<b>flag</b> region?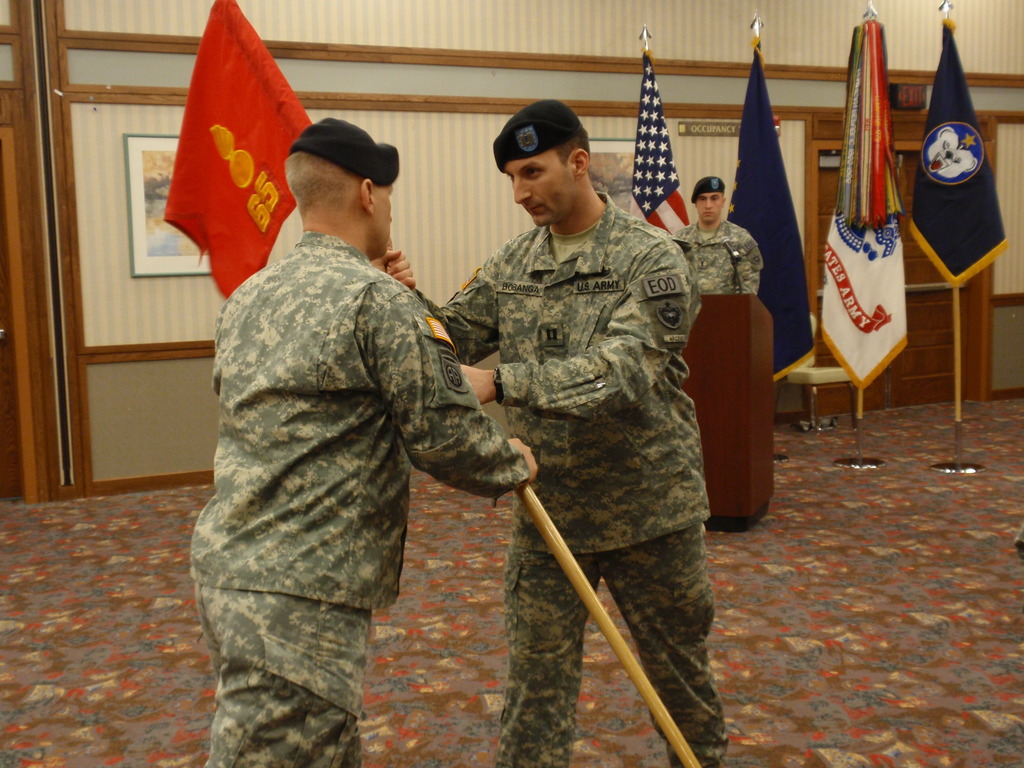
625, 47, 694, 236
